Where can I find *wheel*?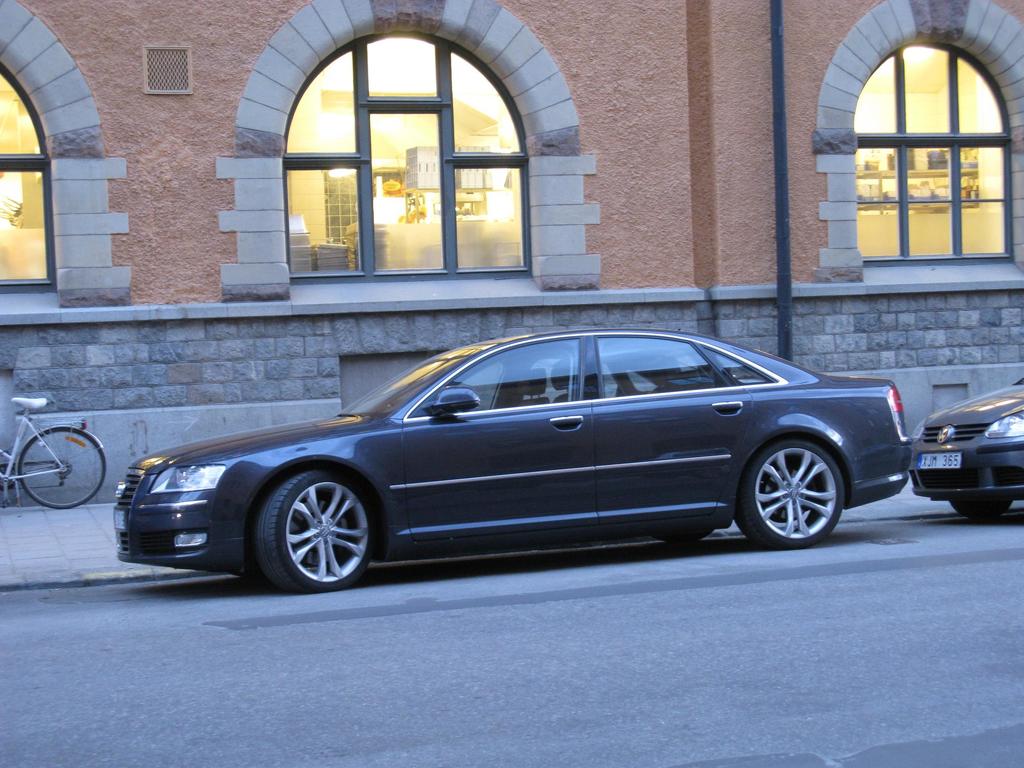
You can find it at <region>17, 428, 108, 508</region>.
